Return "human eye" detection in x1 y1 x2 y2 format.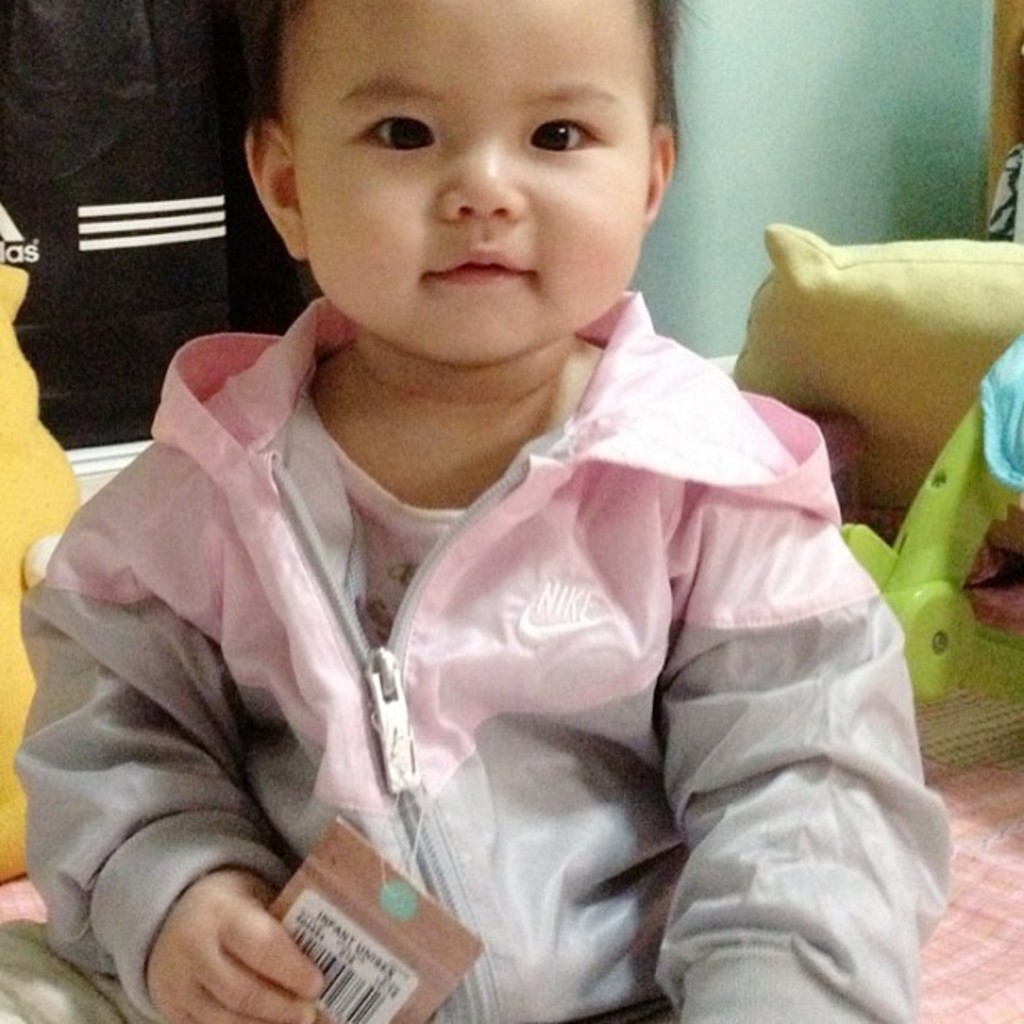
345 109 435 159.
